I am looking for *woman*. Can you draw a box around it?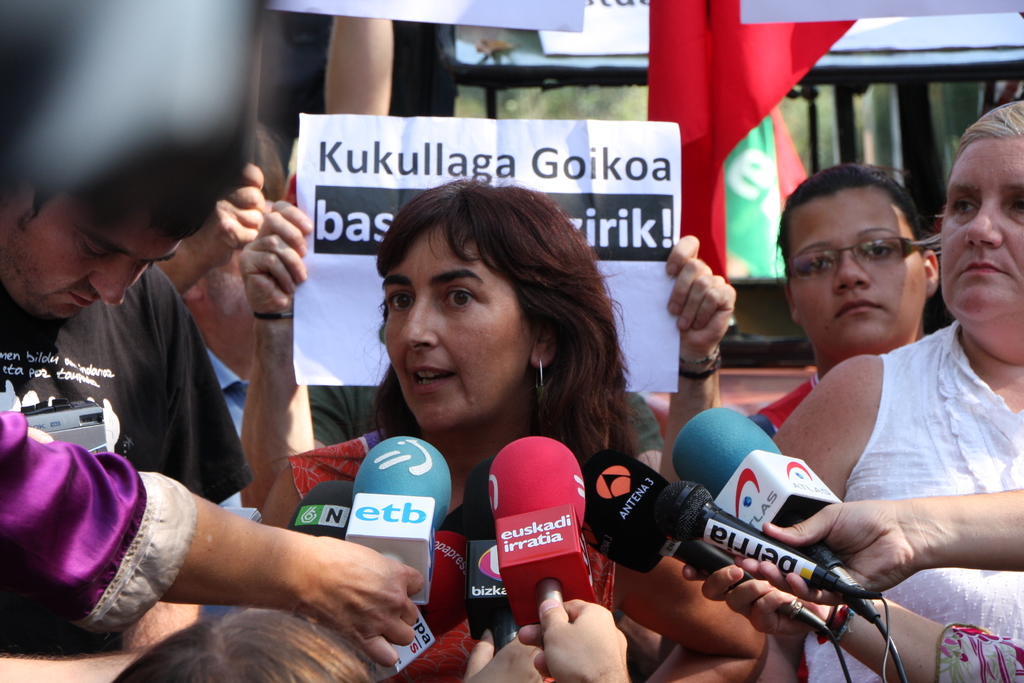
Sure, the bounding box is (left=256, top=176, right=650, bottom=682).
